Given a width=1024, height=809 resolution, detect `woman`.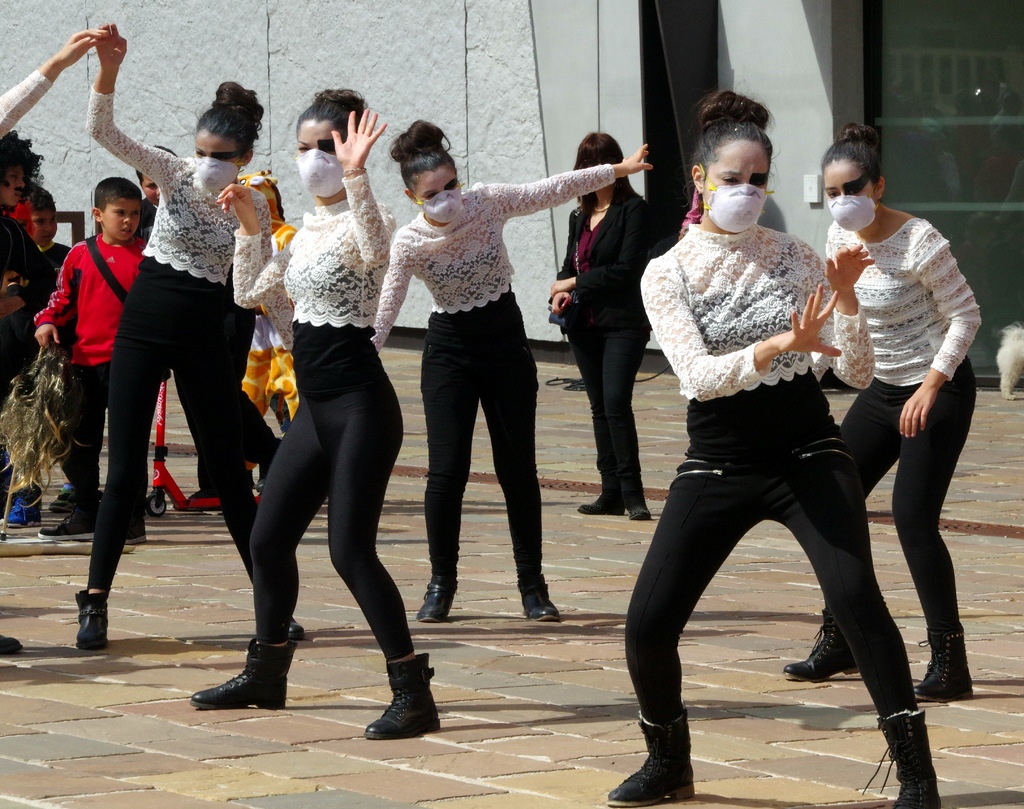
left=781, top=129, right=980, bottom=713.
